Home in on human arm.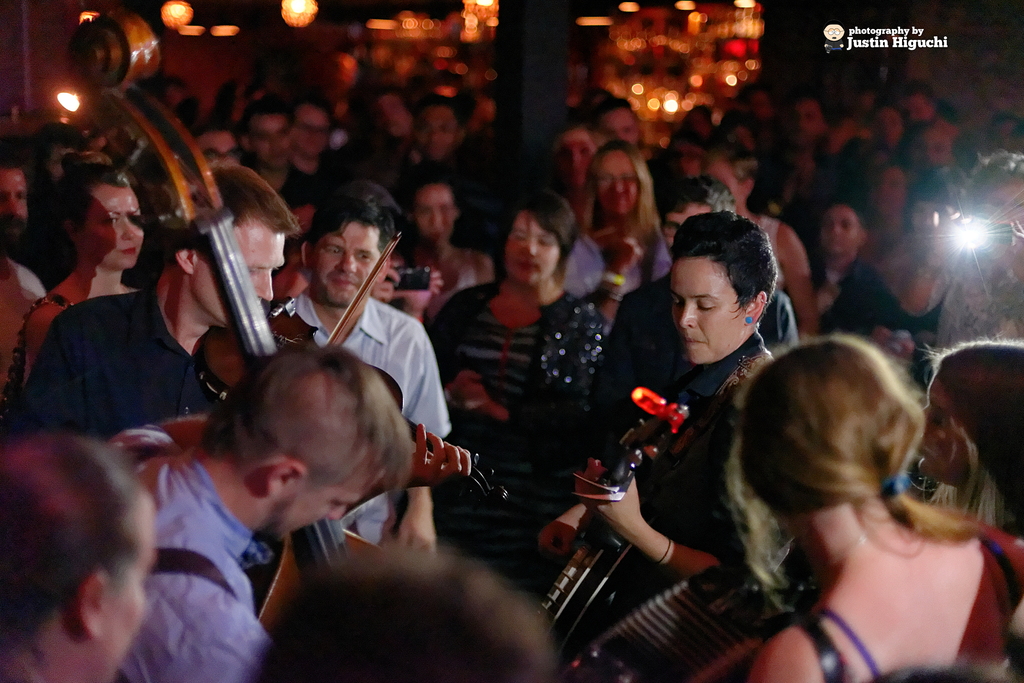
Homed in at bbox=(462, 252, 504, 294).
